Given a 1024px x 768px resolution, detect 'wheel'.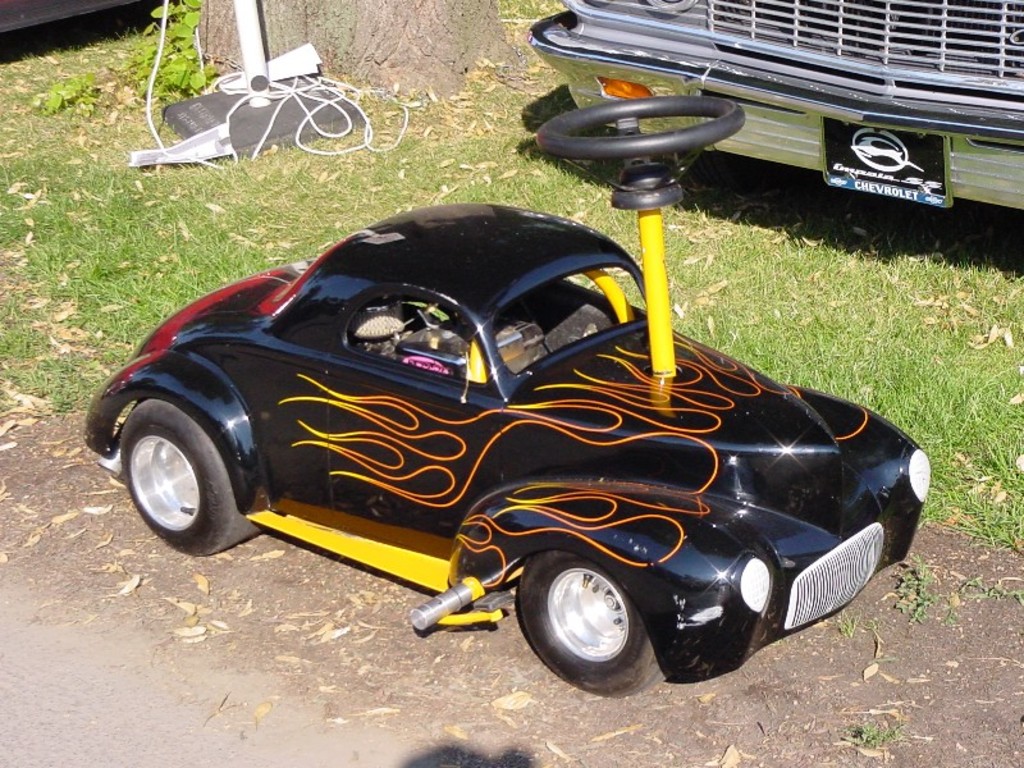
select_region(512, 554, 664, 686).
